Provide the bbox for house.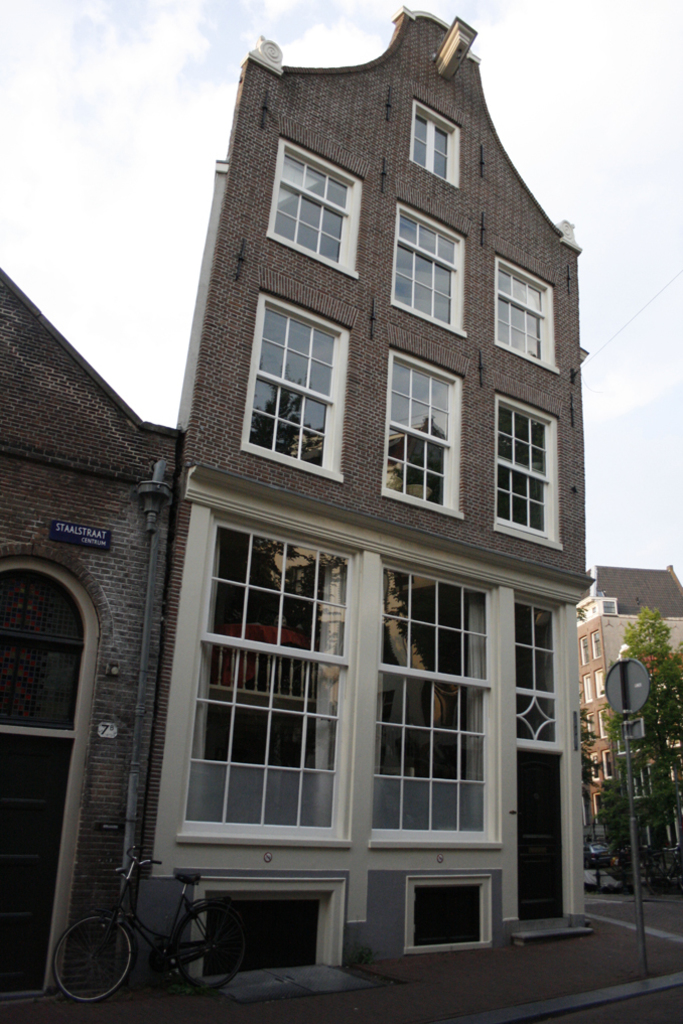
<bbox>575, 565, 682, 893</bbox>.
